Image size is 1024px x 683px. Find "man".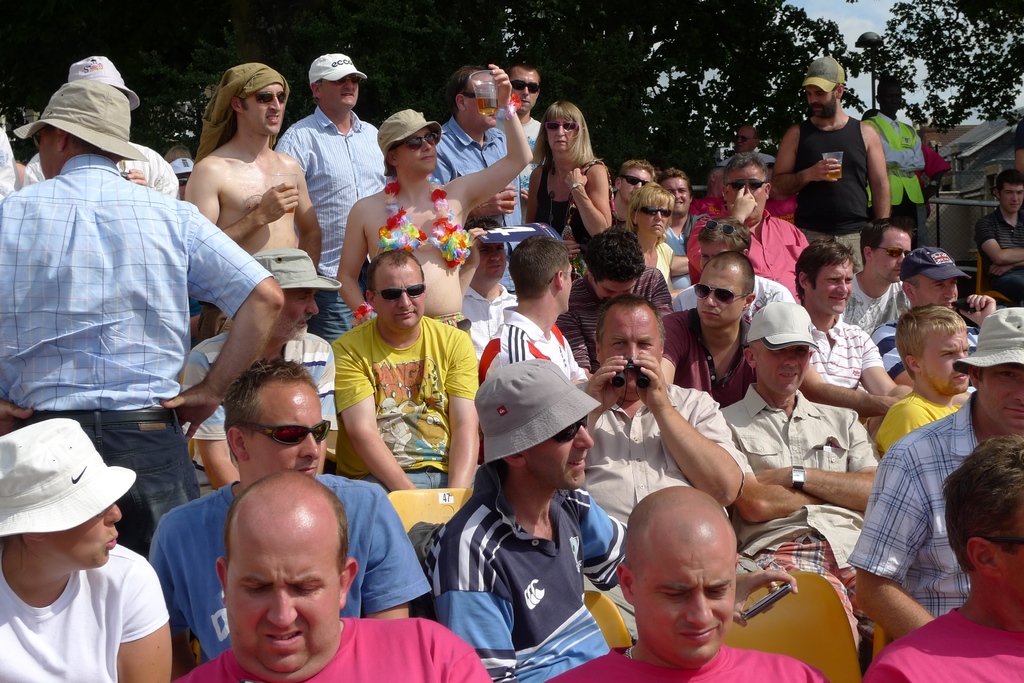
[left=880, top=236, right=989, bottom=376].
